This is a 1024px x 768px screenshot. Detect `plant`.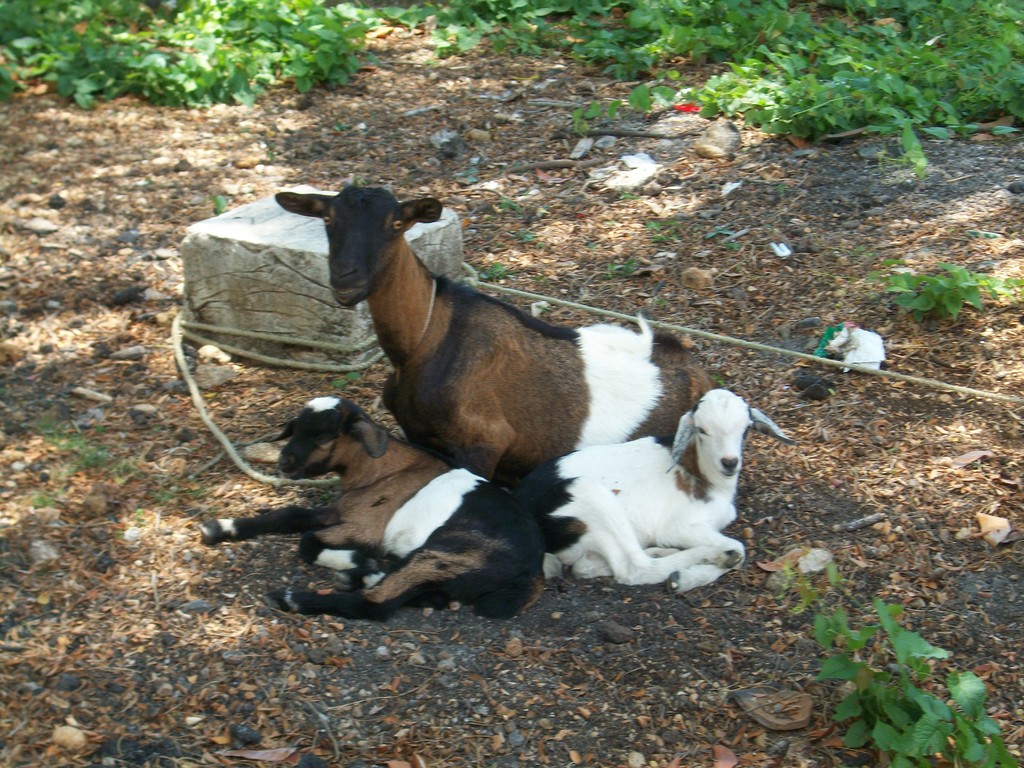
l=752, t=533, r=1023, b=767.
